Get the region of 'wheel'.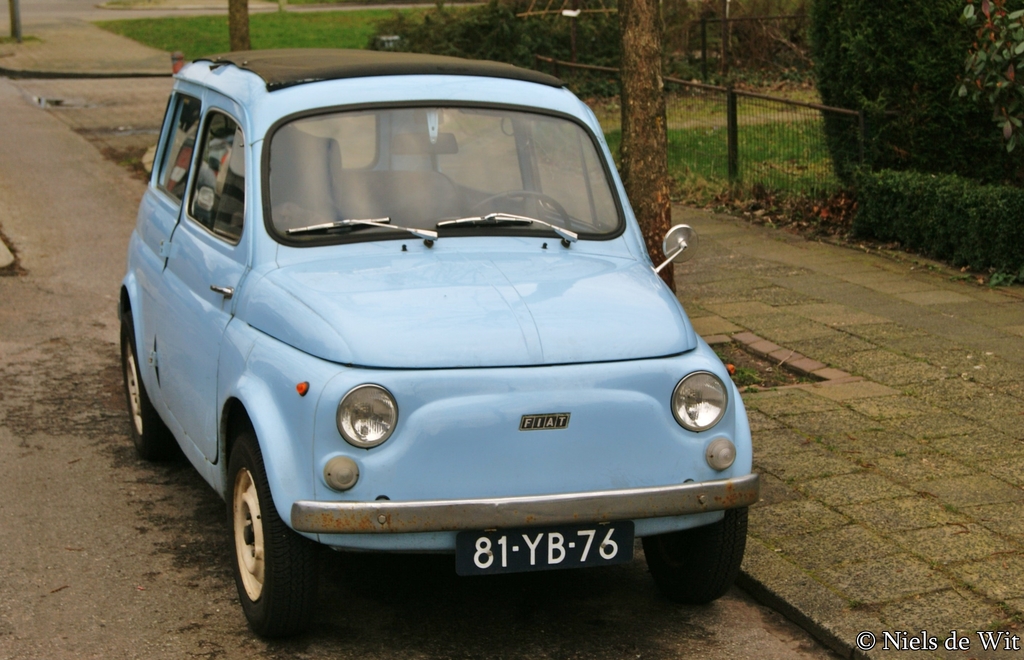
[left=465, top=188, right=573, bottom=231].
